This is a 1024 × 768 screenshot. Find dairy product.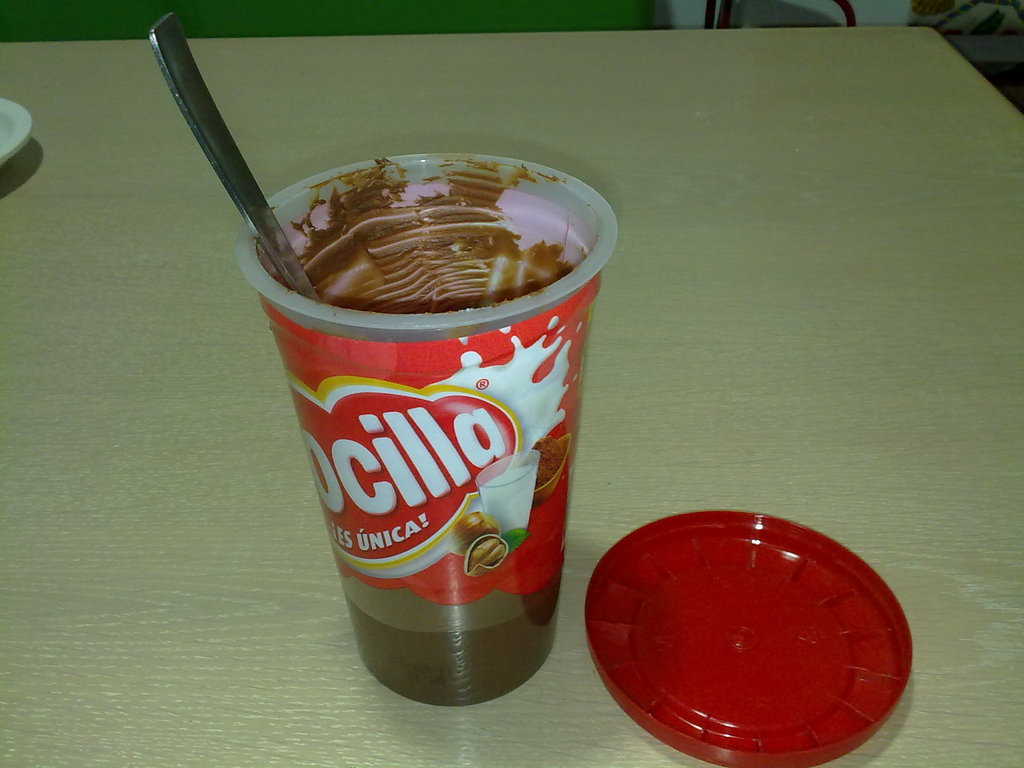
Bounding box: 478:465:536:529.
